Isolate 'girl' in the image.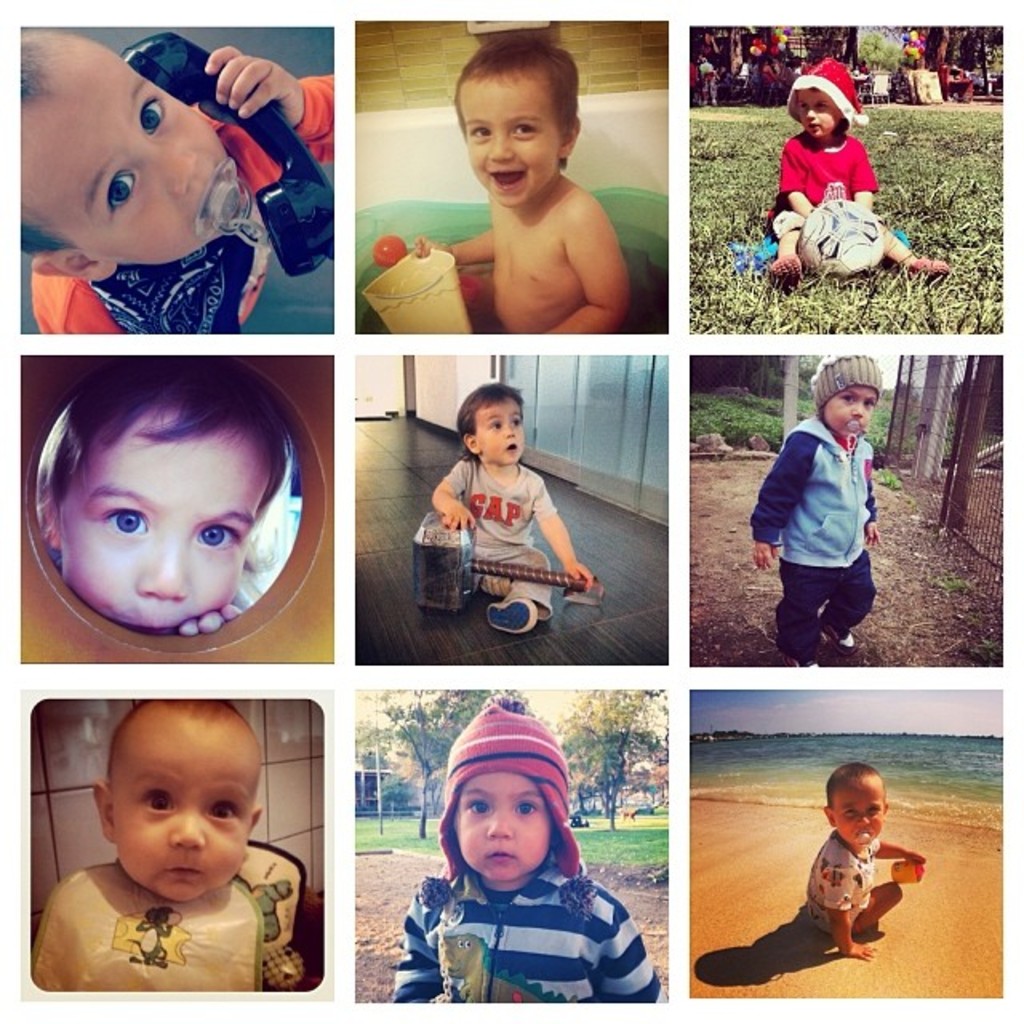
Isolated region: 390,691,661,1003.
